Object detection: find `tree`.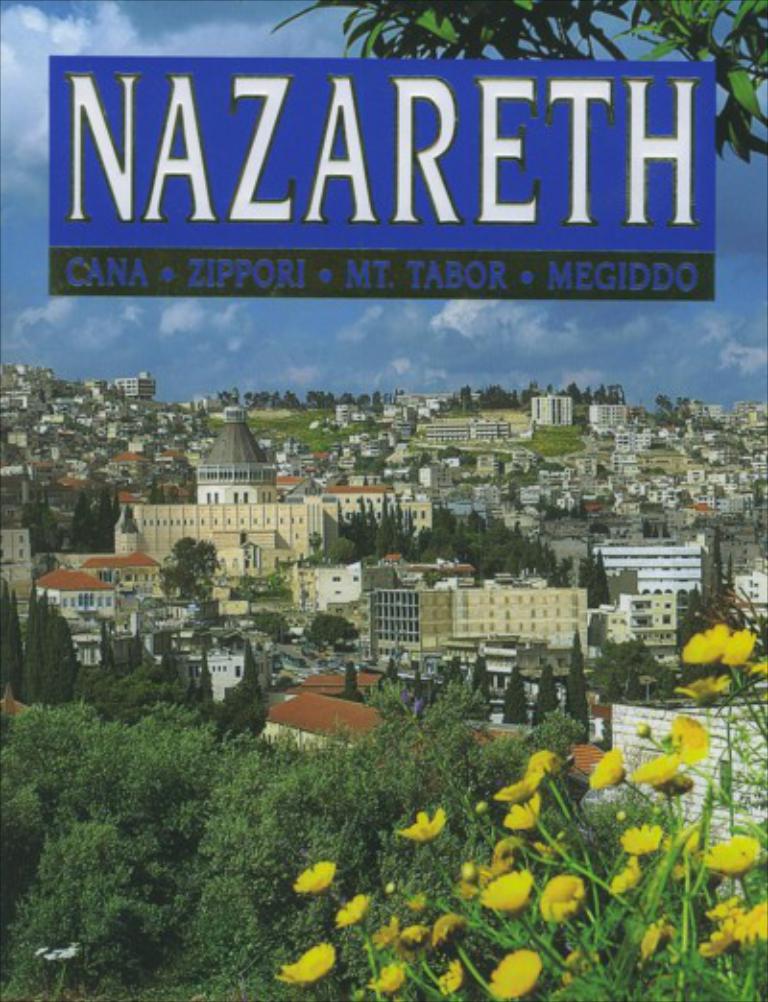
532 380 540 395.
